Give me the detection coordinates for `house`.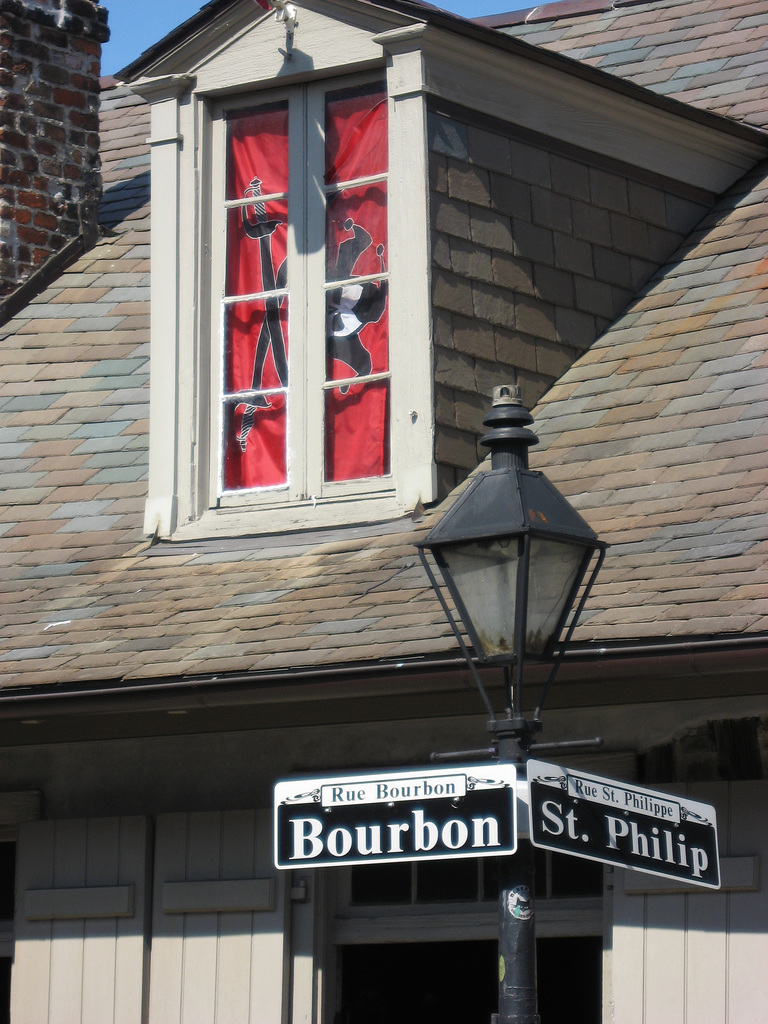
detection(0, 0, 767, 1023).
